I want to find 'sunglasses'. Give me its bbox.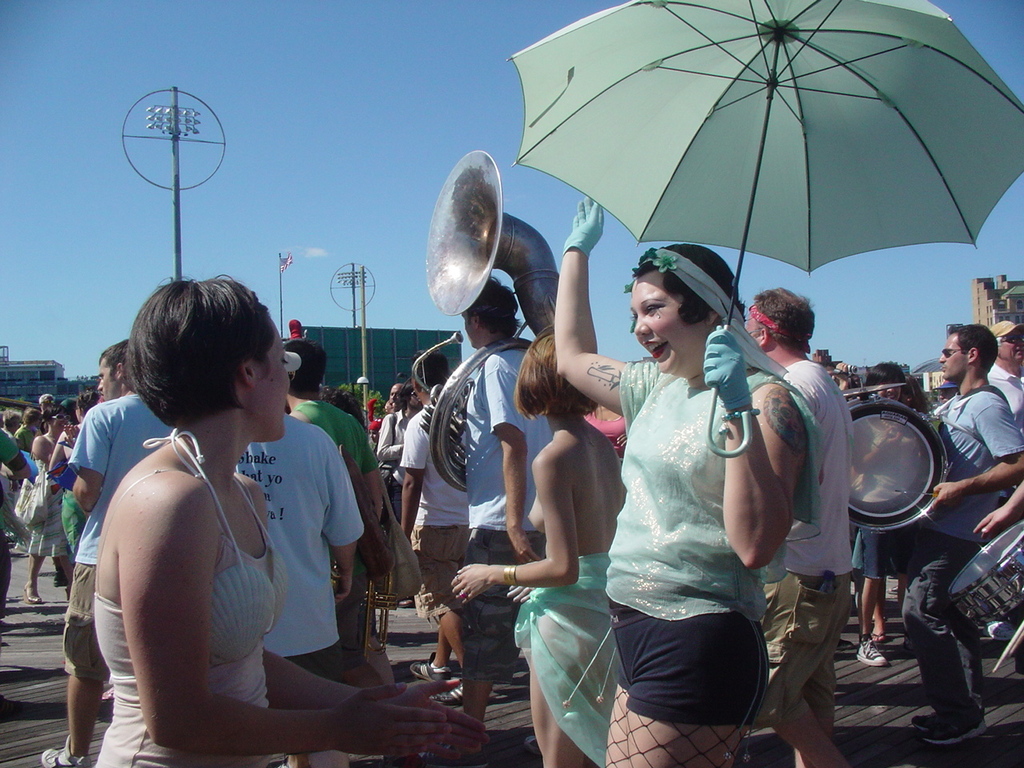
left=942, top=348, right=965, bottom=356.
